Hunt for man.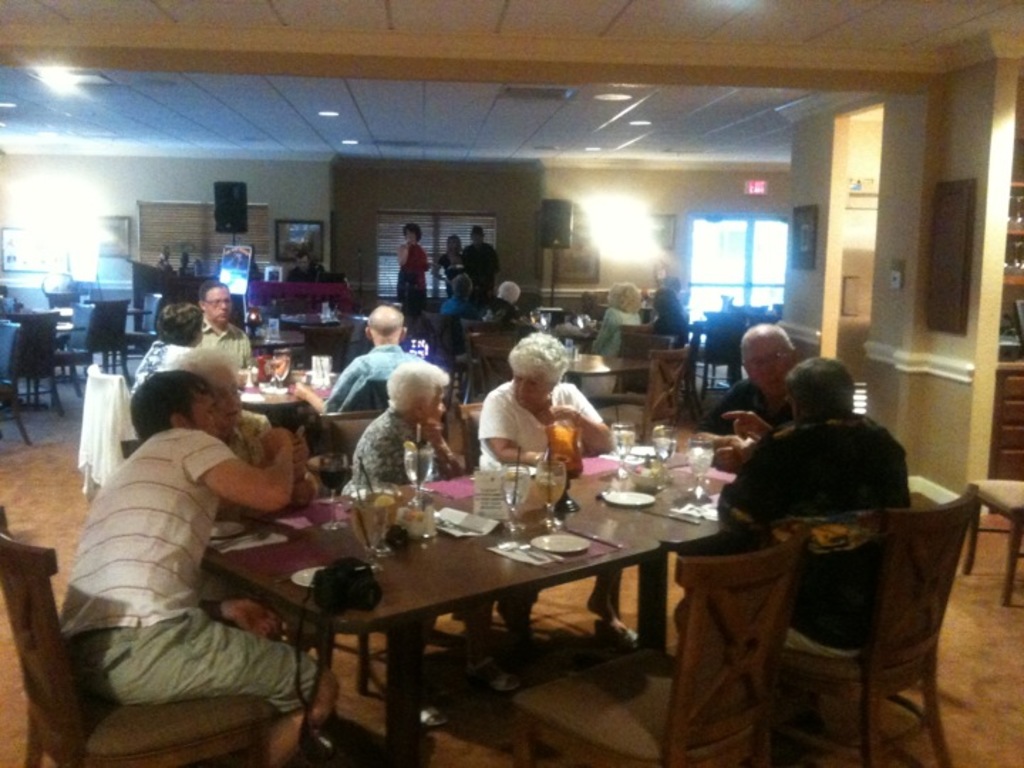
Hunted down at Rect(711, 357, 912, 656).
